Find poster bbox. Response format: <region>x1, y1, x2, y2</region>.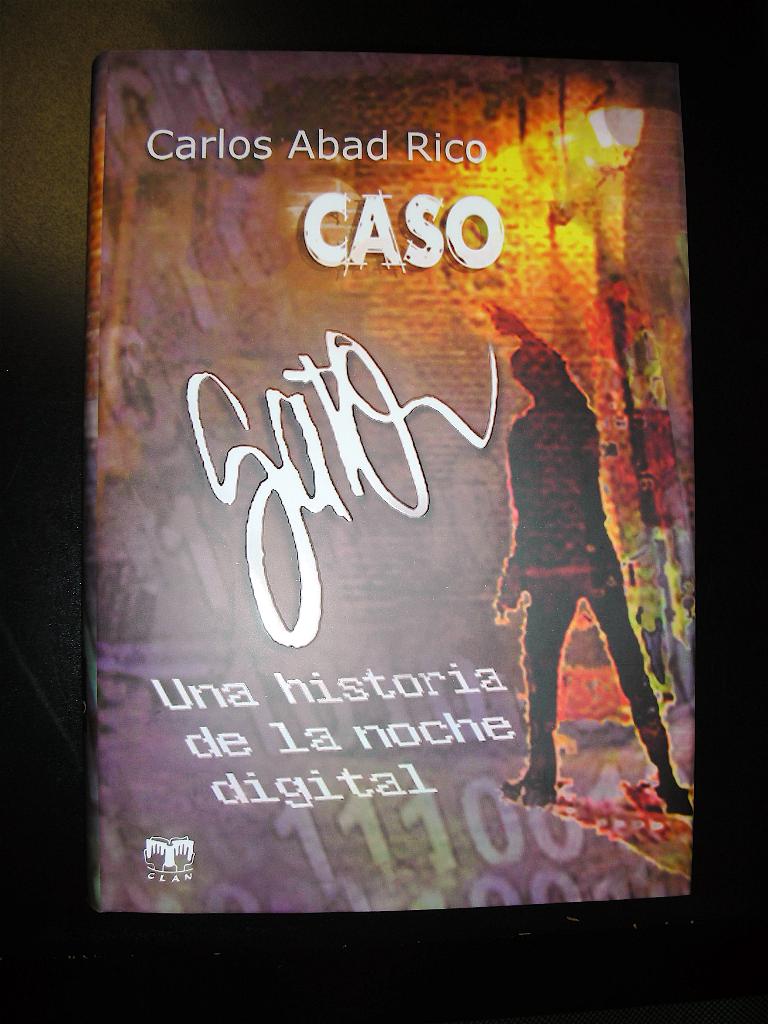
<region>91, 45, 696, 908</region>.
